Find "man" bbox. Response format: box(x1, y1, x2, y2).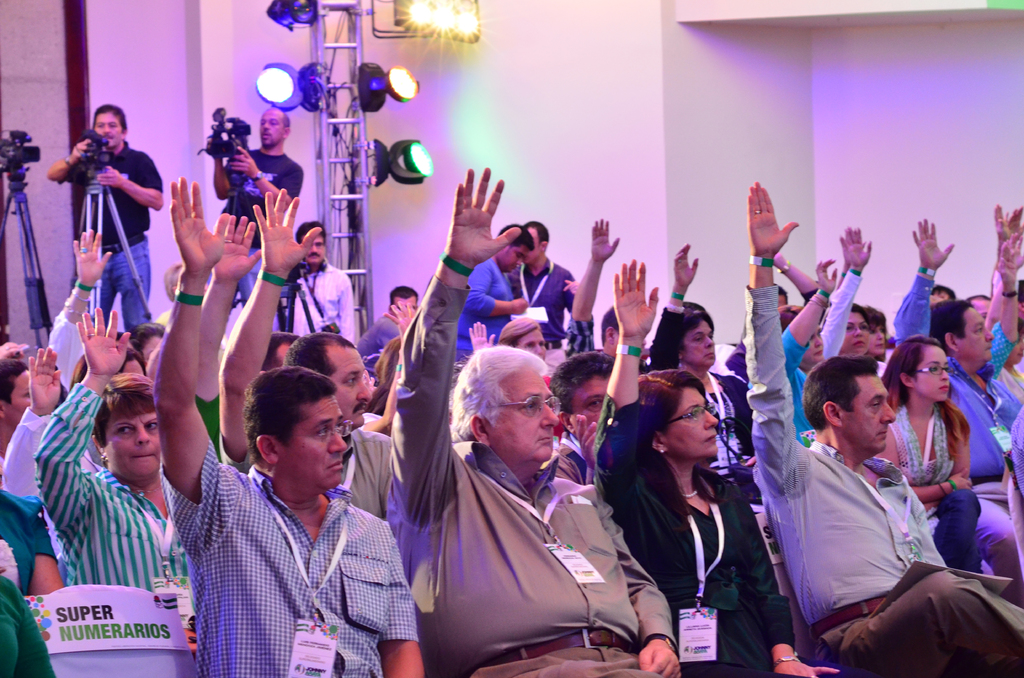
box(152, 172, 430, 677).
